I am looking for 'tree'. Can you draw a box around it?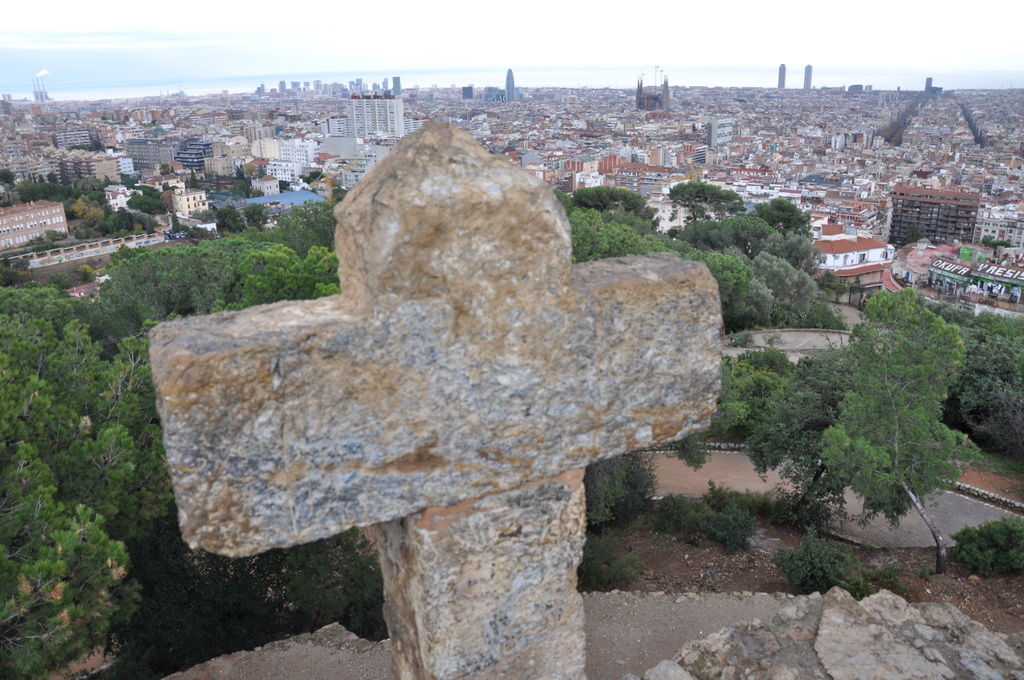
Sure, the bounding box is left=124, top=175, right=141, bottom=188.
